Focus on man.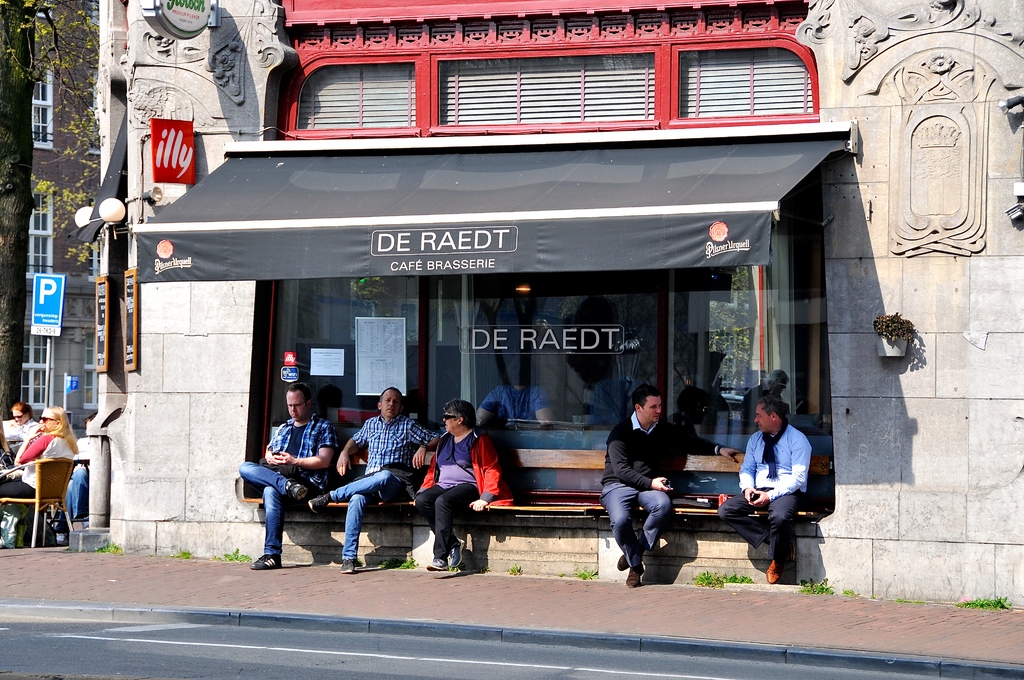
Focused at left=720, top=394, right=811, bottom=587.
